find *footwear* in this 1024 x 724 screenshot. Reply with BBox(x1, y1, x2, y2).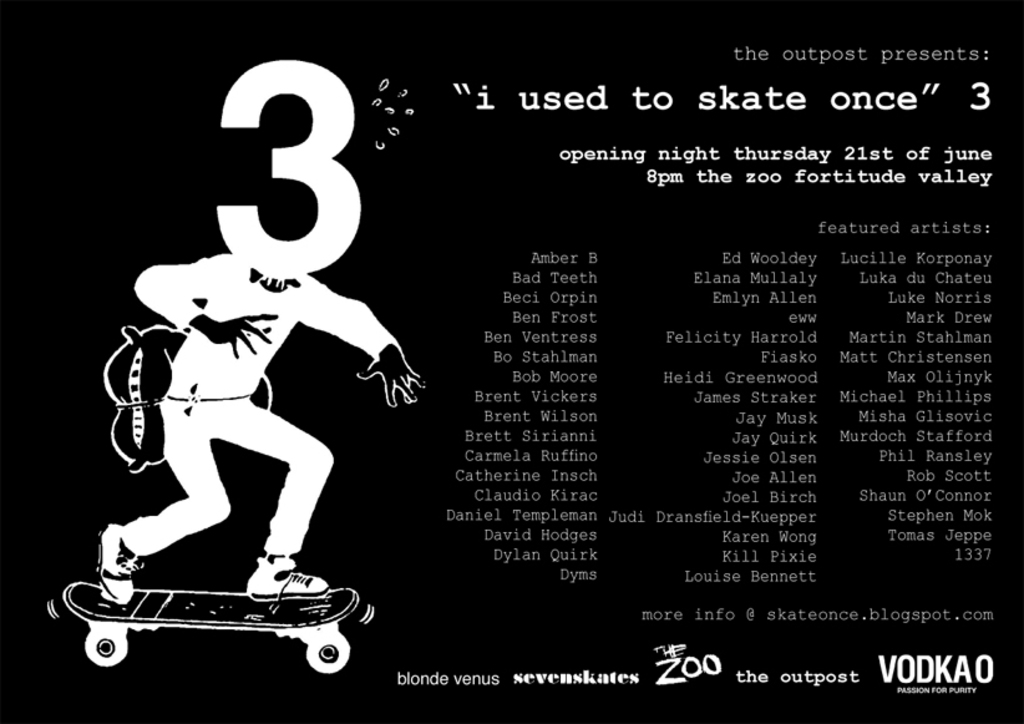
BBox(98, 526, 137, 603).
